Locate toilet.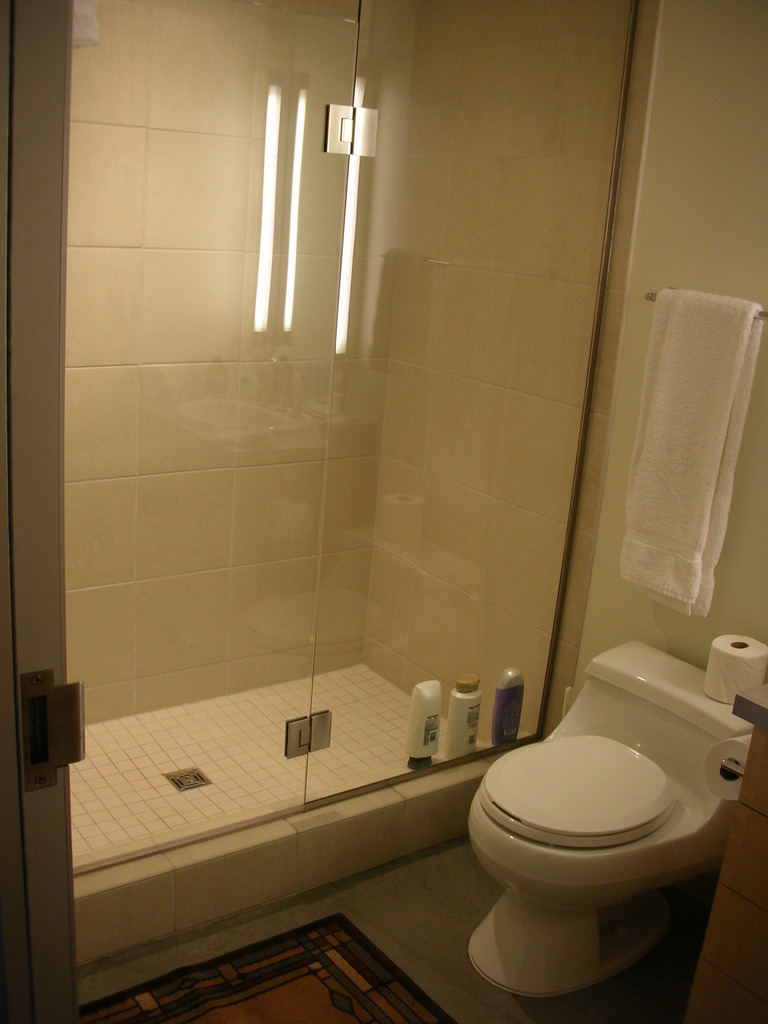
Bounding box: [463, 635, 758, 1000].
